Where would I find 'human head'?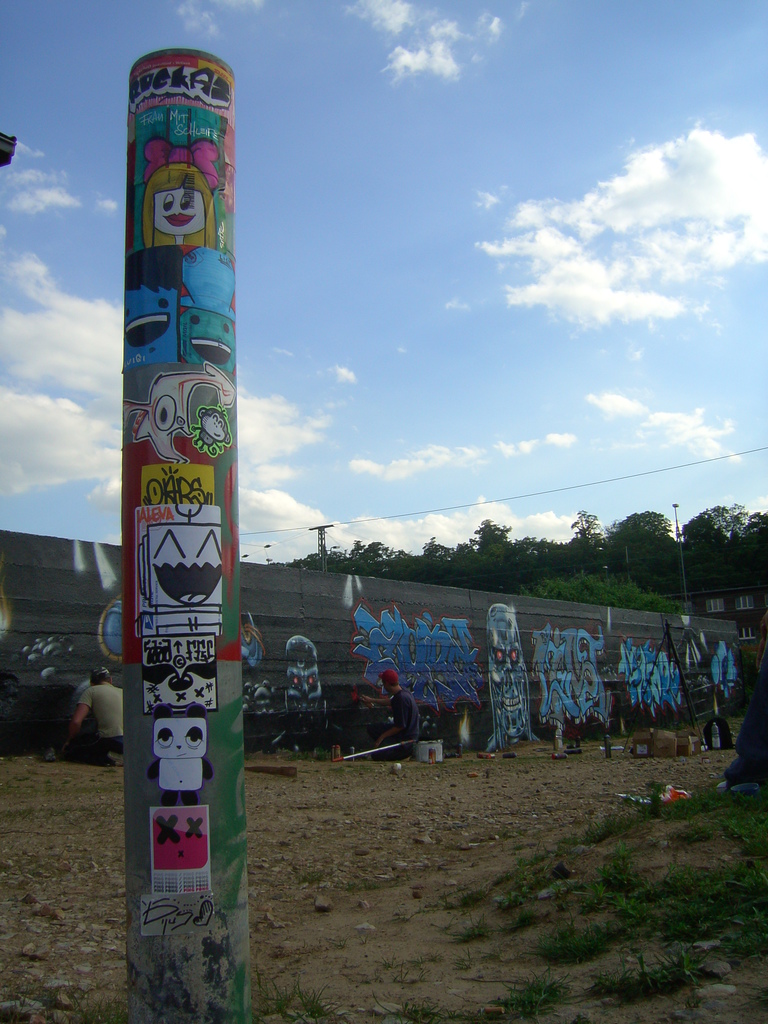
At 150,159,207,237.
